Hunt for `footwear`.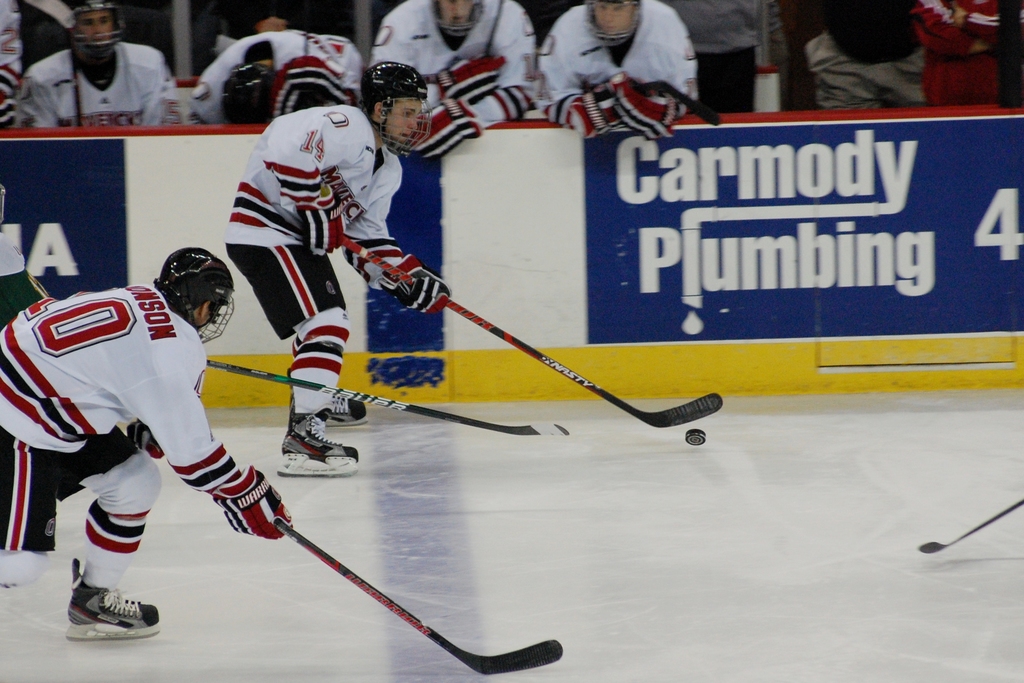
Hunted down at [321,397,367,427].
